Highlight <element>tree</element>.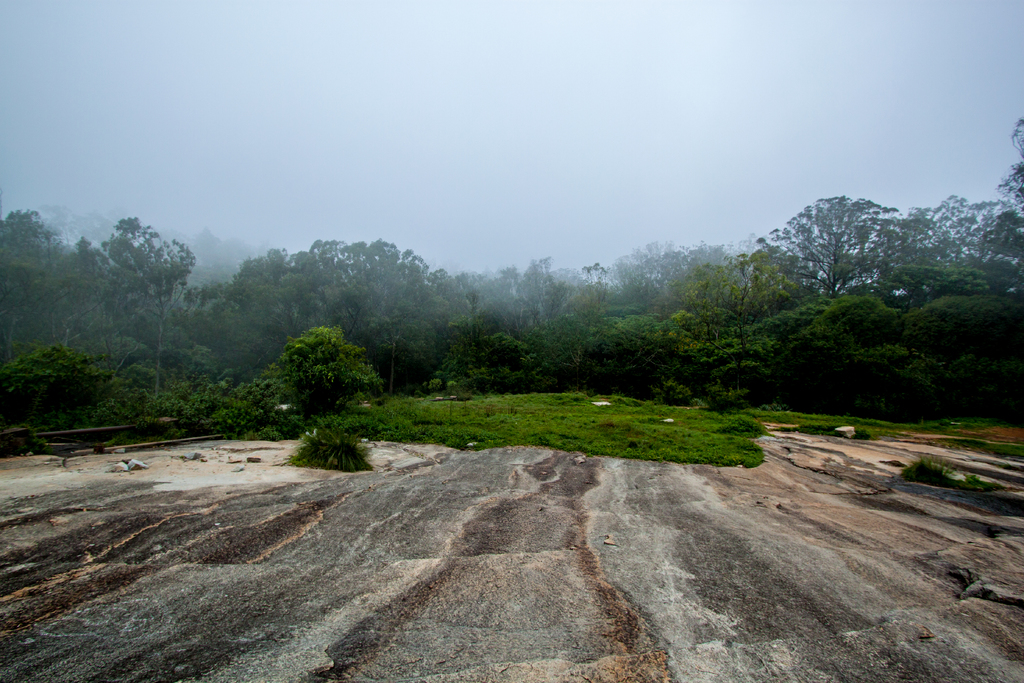
Highlighted region: [x1=534, y1=314, x2=581, y2=395].
